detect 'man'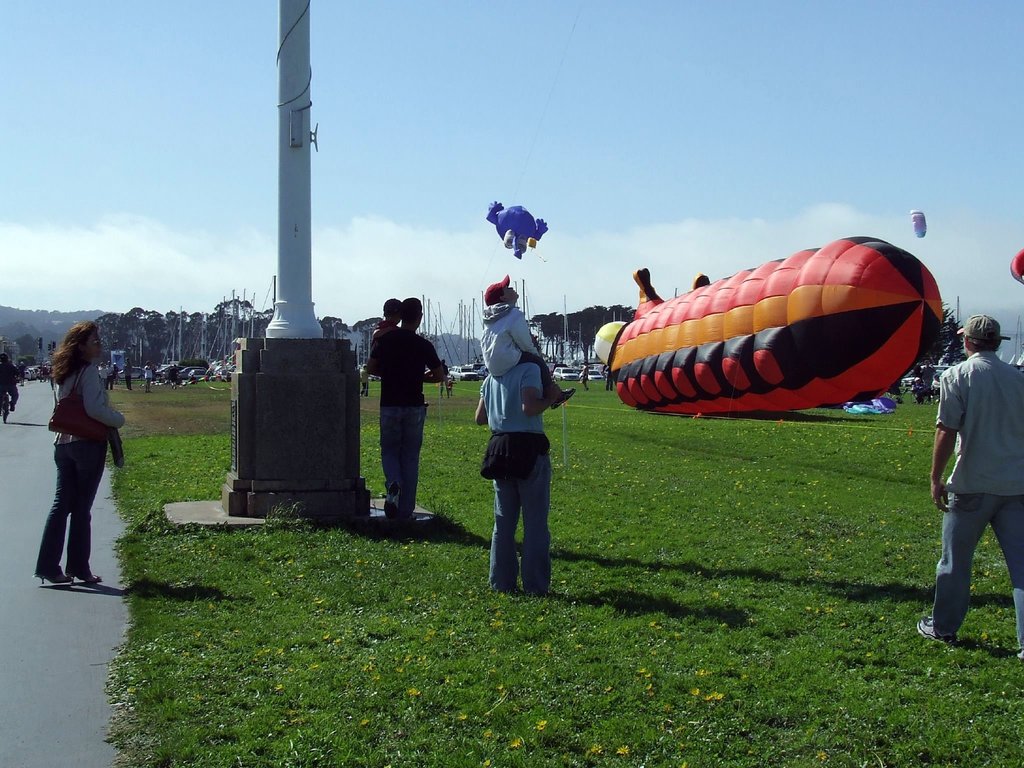
(922,287,1021,648)
